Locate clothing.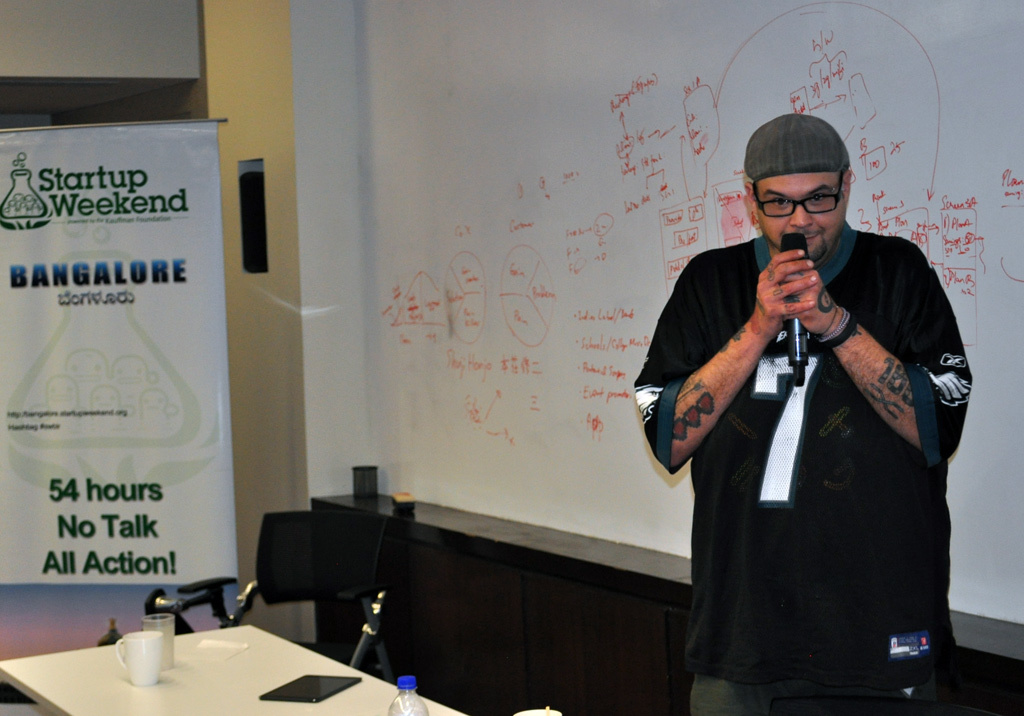
Bounding box: box(635, 222, 972, 715).
